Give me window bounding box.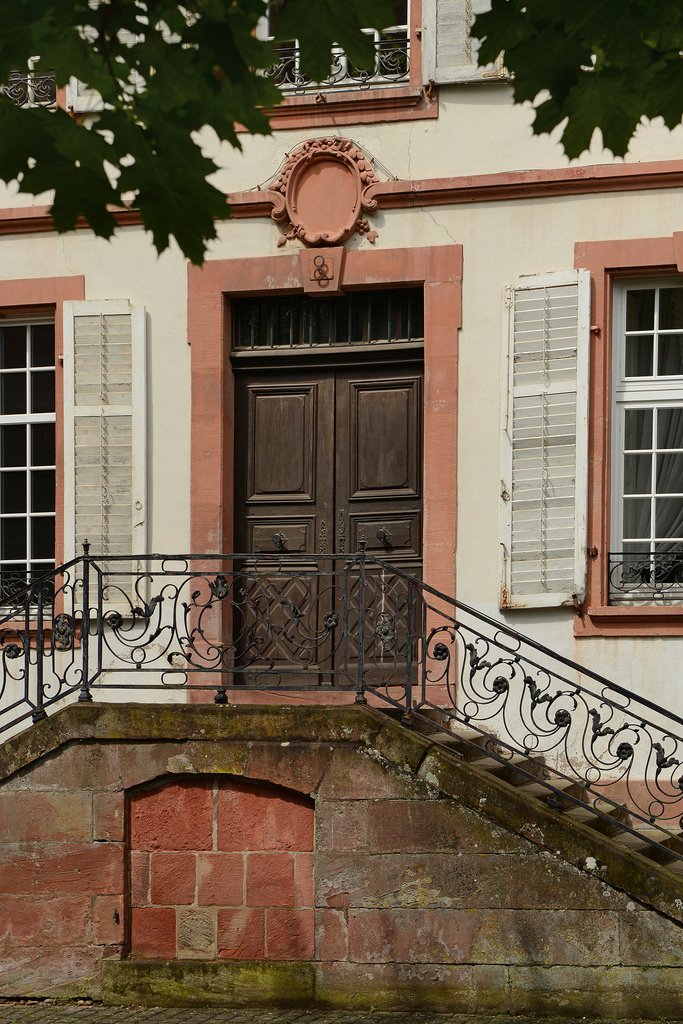
[x1=661, y1=409, x2=682, y2=445].
